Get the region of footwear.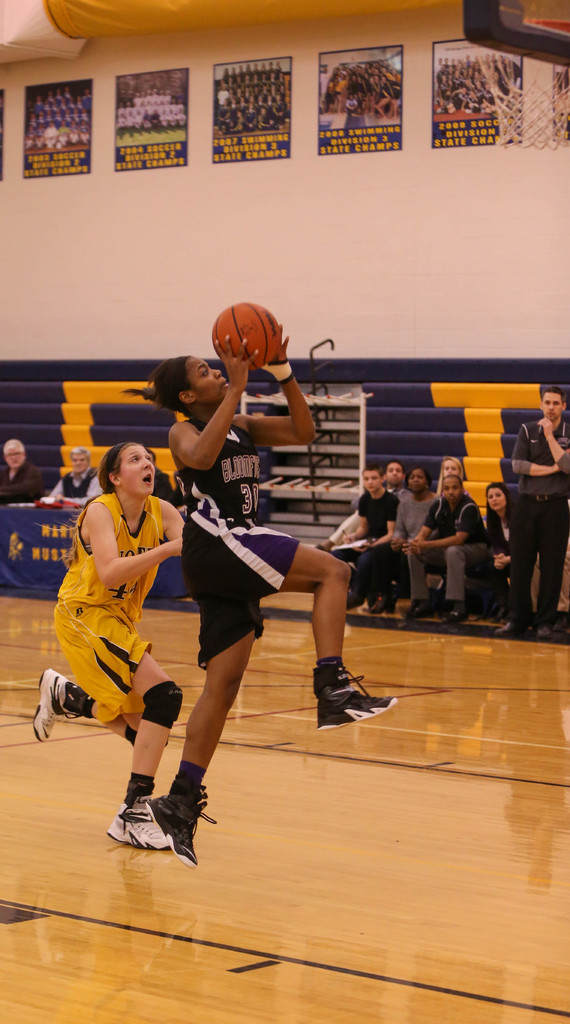
left=145, top=792, right=215, bottom=865.
